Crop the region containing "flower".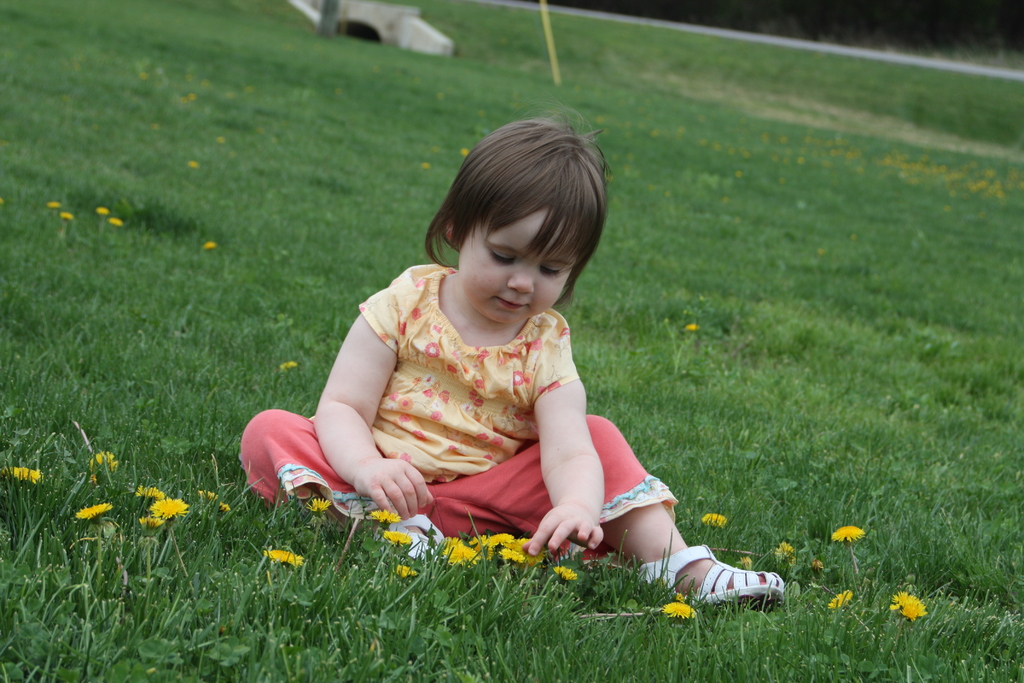
Crop region: <box>480,532,514,547</box>.
